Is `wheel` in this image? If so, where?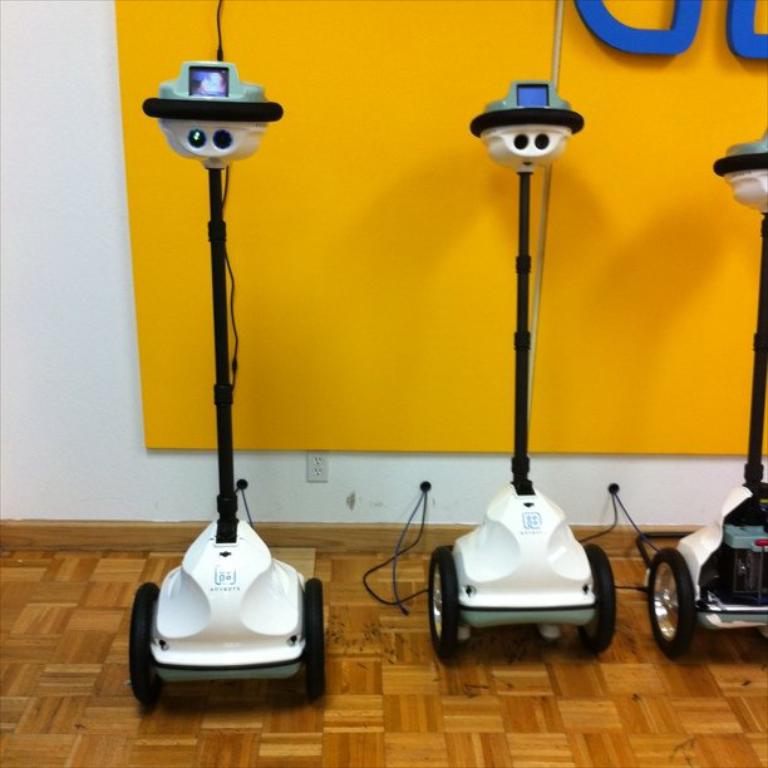
Yes, at [x1=646, y1=547, x2=696, y2=661].
